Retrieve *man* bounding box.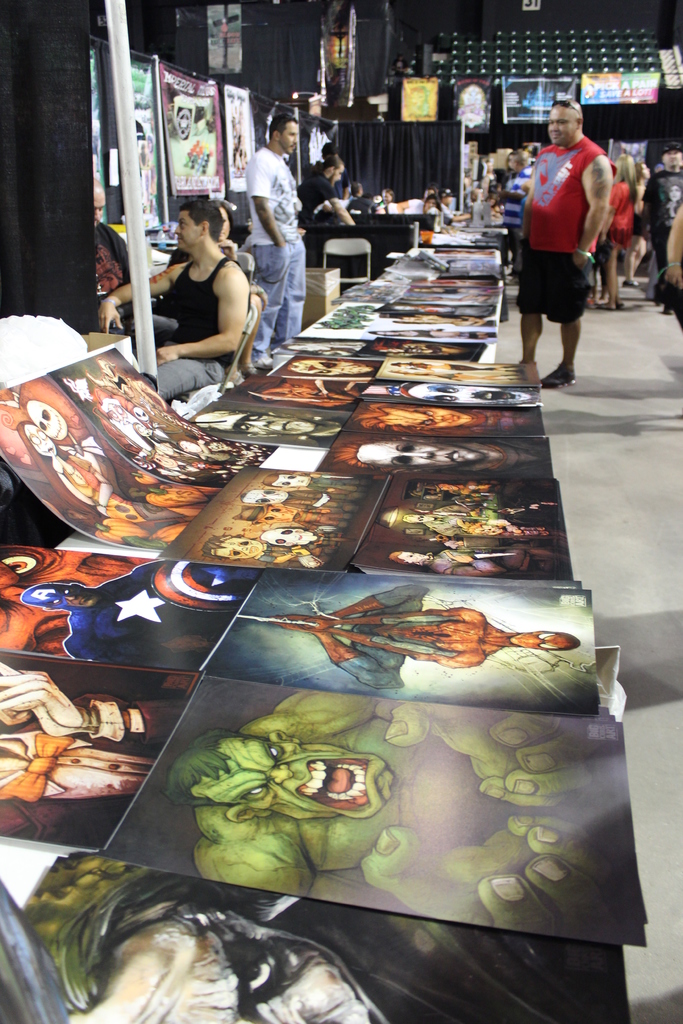
Bounding box: locate(325, 142, 352, 204).
